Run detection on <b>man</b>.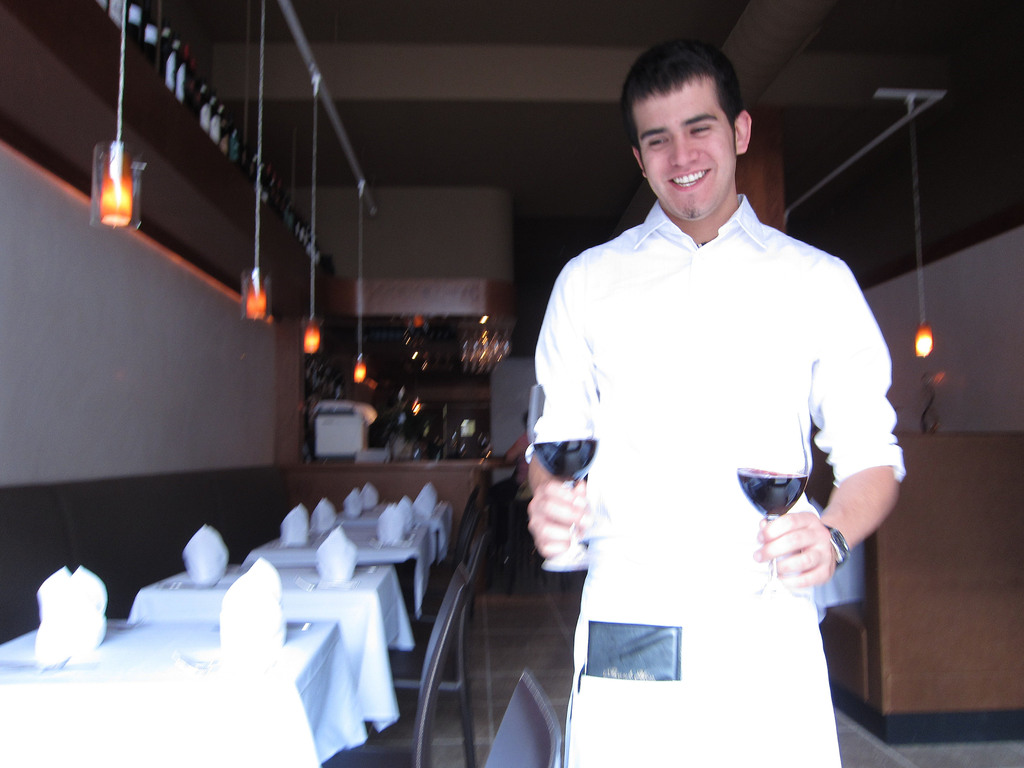
Result: 496/22/902/756.
